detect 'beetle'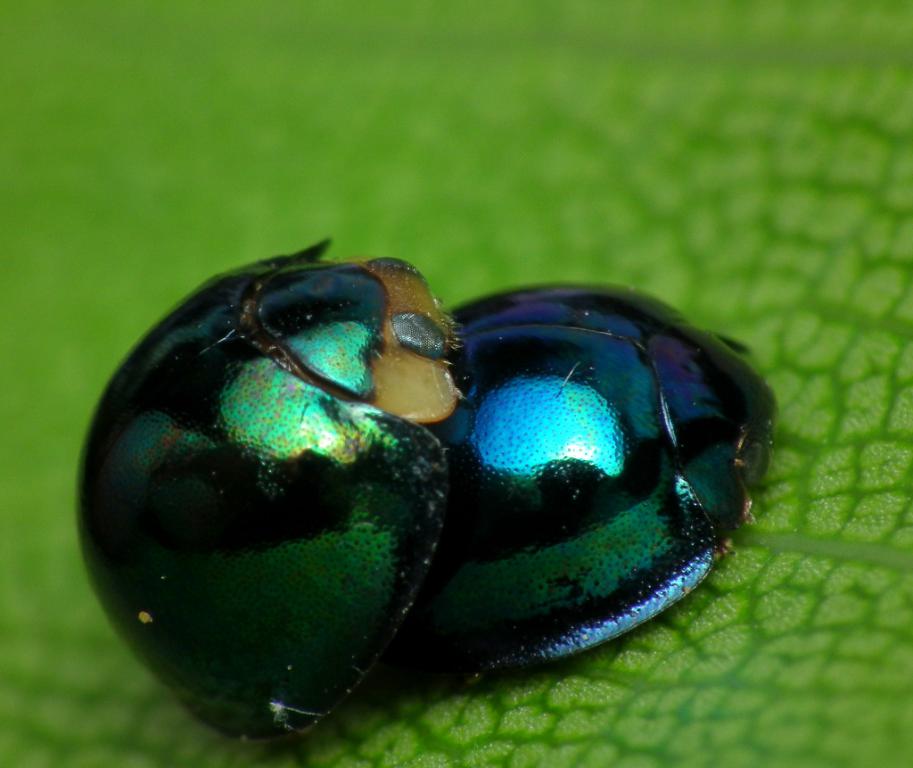
<region>75, 240, 477, 745</region>
